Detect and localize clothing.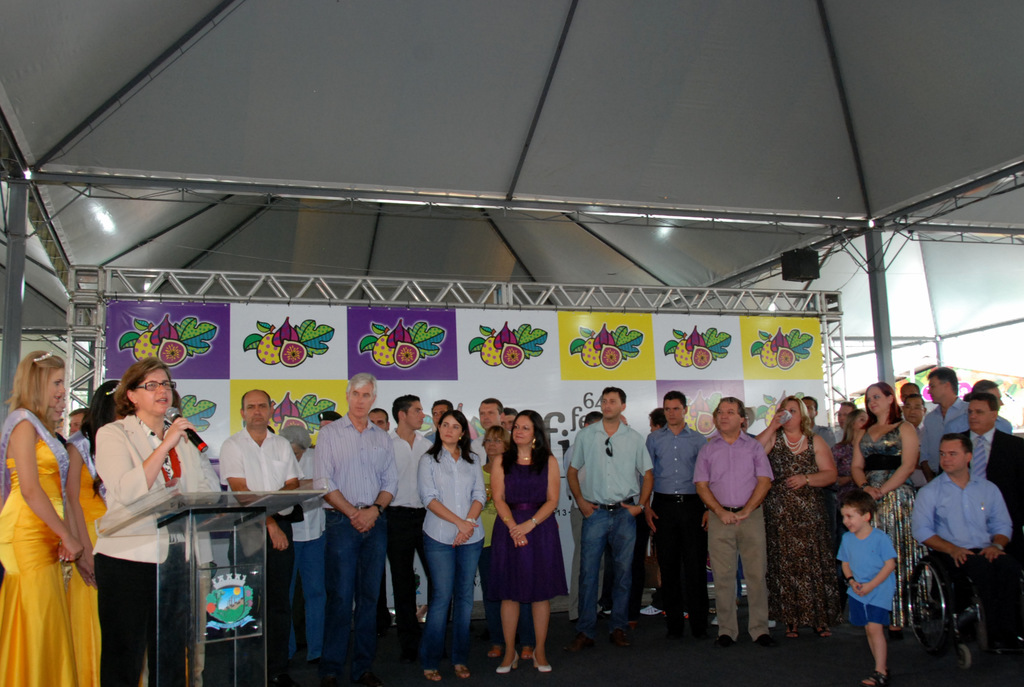
Localized at rect(911, 471, 1014, 664).
